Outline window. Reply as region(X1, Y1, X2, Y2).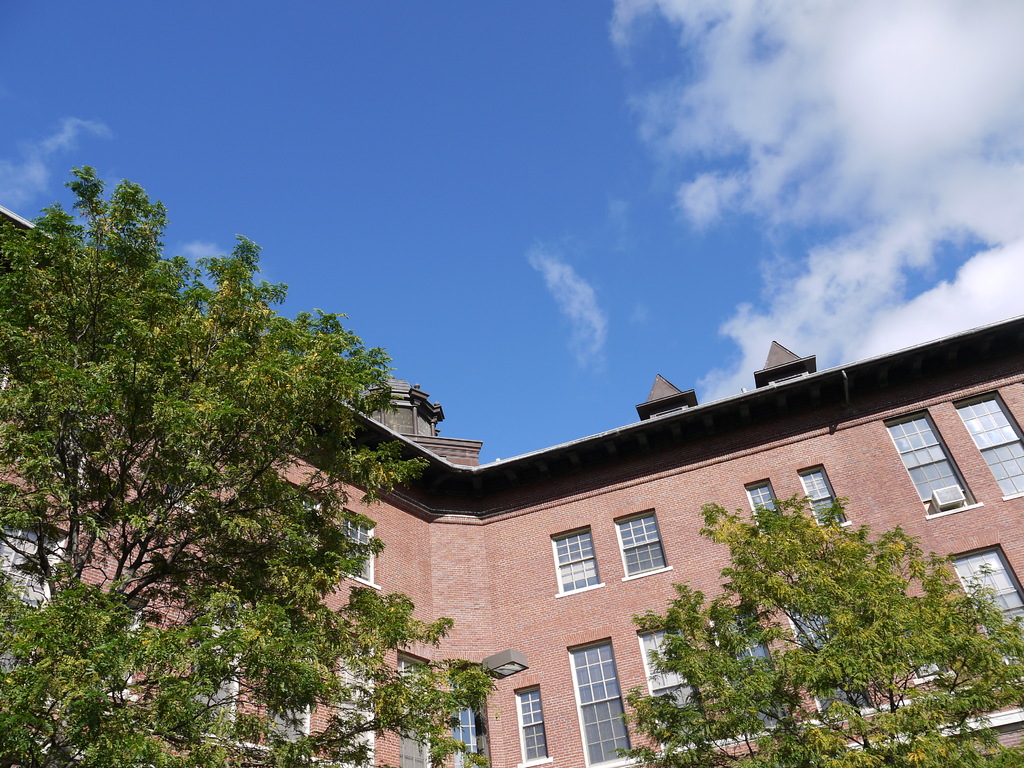
region(949, 542, 1023, 685).
